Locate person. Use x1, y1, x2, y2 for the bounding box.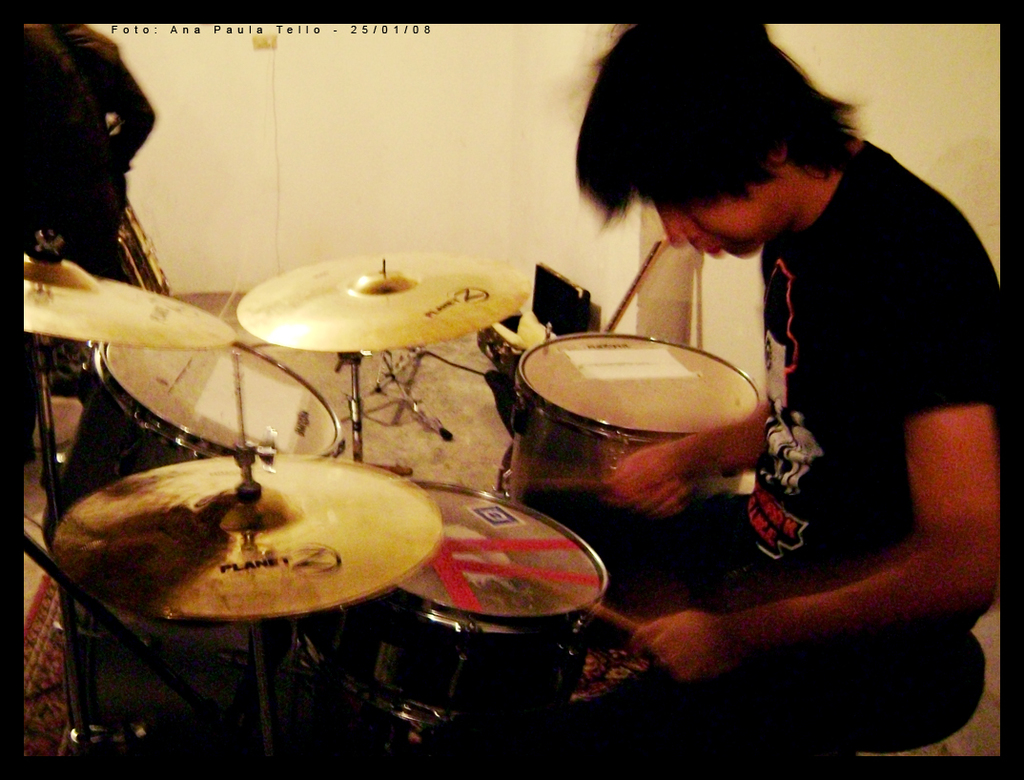
635, 19, 1000, 666.
